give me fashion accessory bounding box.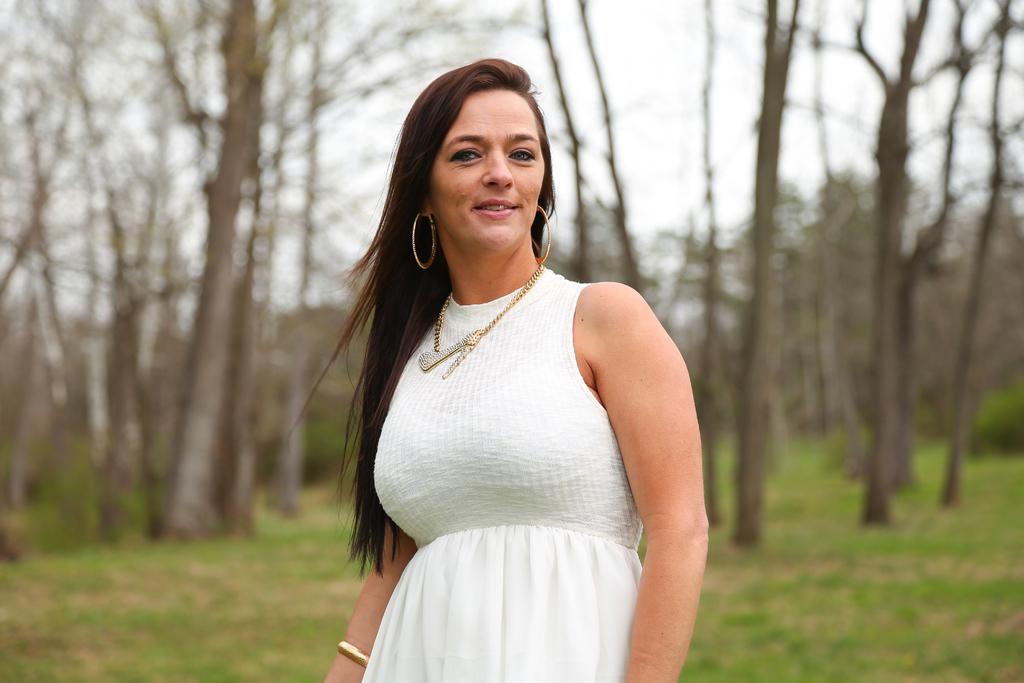
[x1=534, y1=198, x2=550, y2=265].
